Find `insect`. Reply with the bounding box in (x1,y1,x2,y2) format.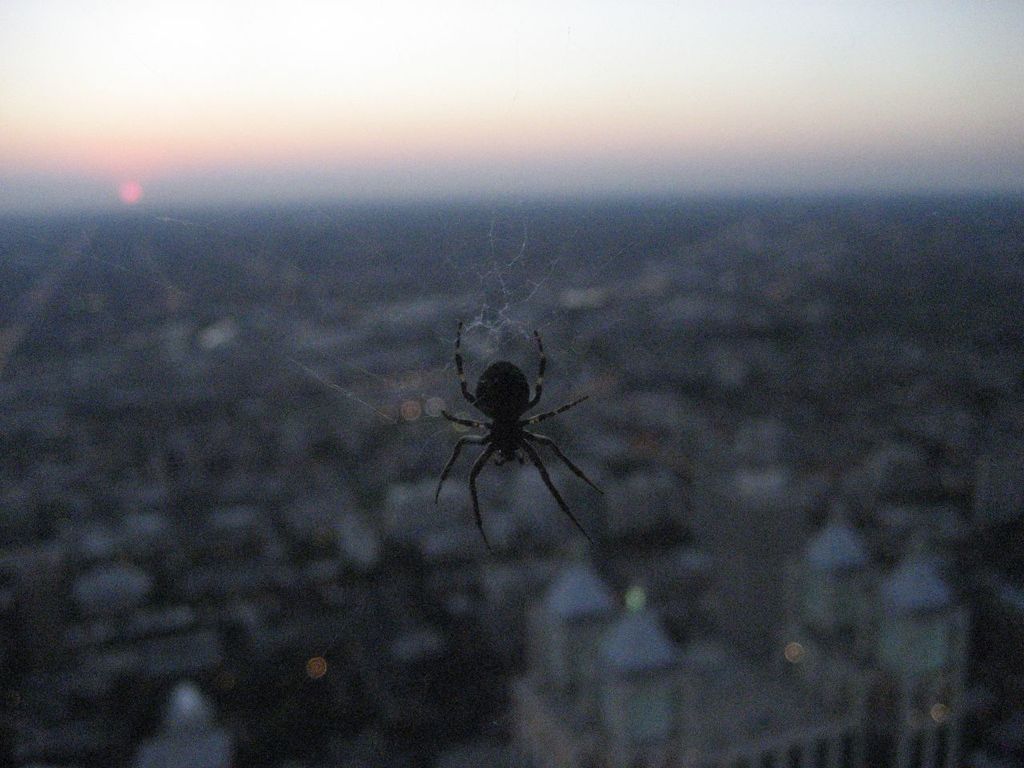
(430,322,606,550).
